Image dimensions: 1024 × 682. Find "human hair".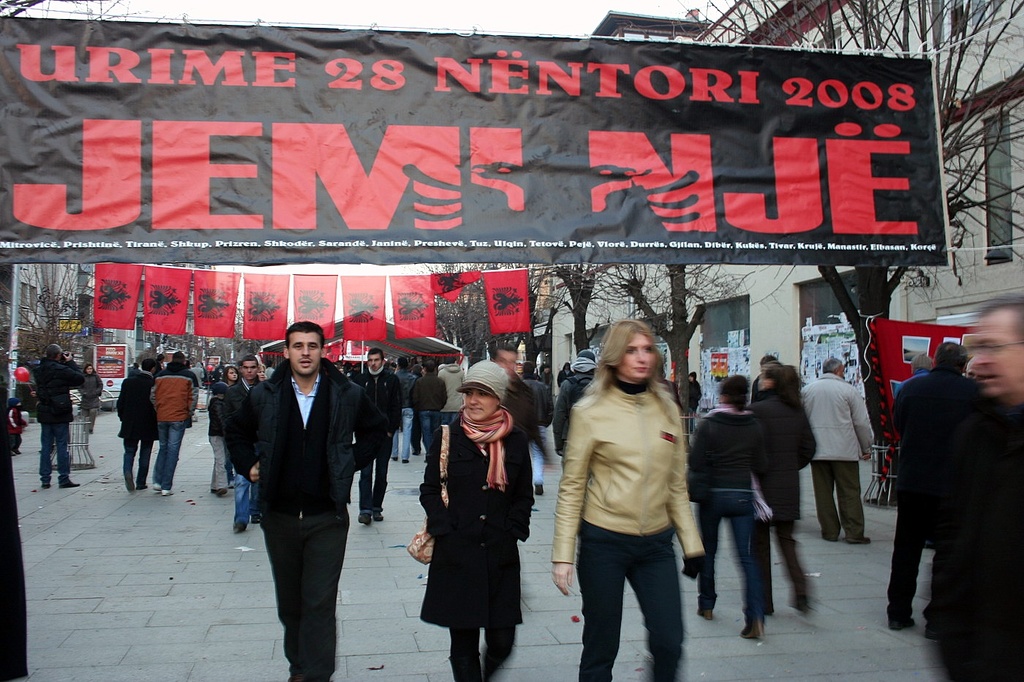
x1=765, y1=363, x2=798, y2=390.
